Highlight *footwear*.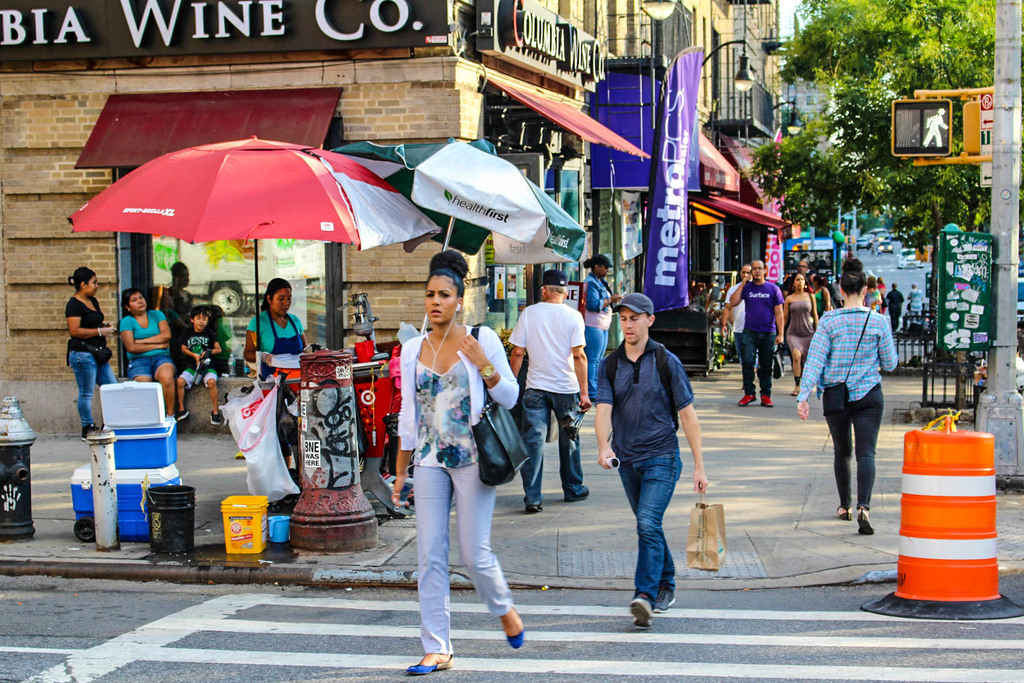
Highlighted region: BBox(562, 491, 589, 502).
